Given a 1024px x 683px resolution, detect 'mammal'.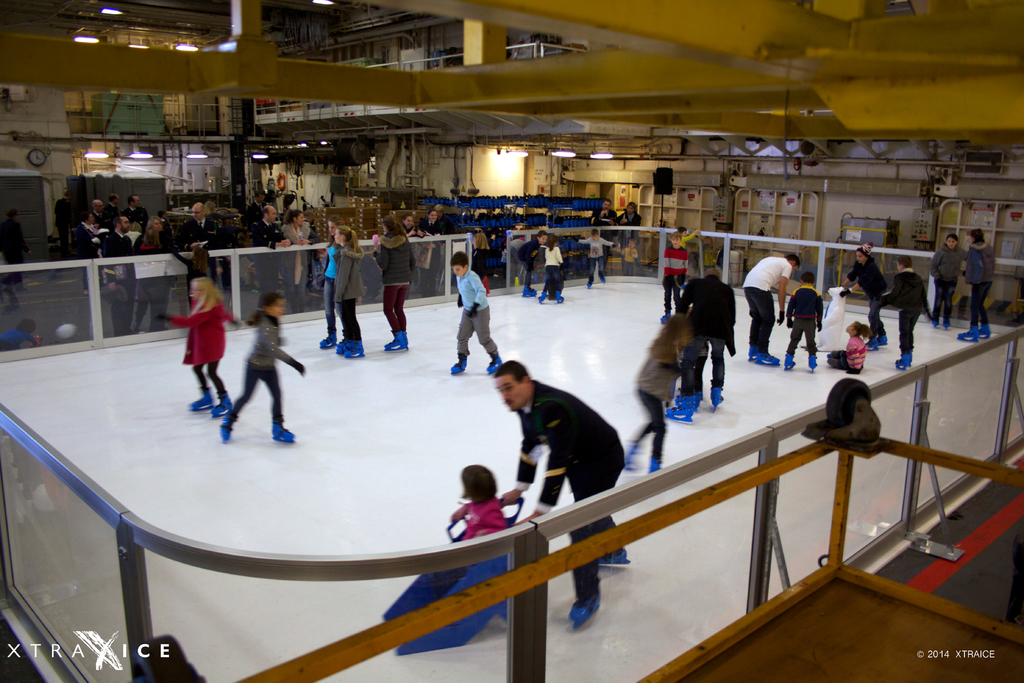
(x1=925, y1=236, x2=975, y2=327).
